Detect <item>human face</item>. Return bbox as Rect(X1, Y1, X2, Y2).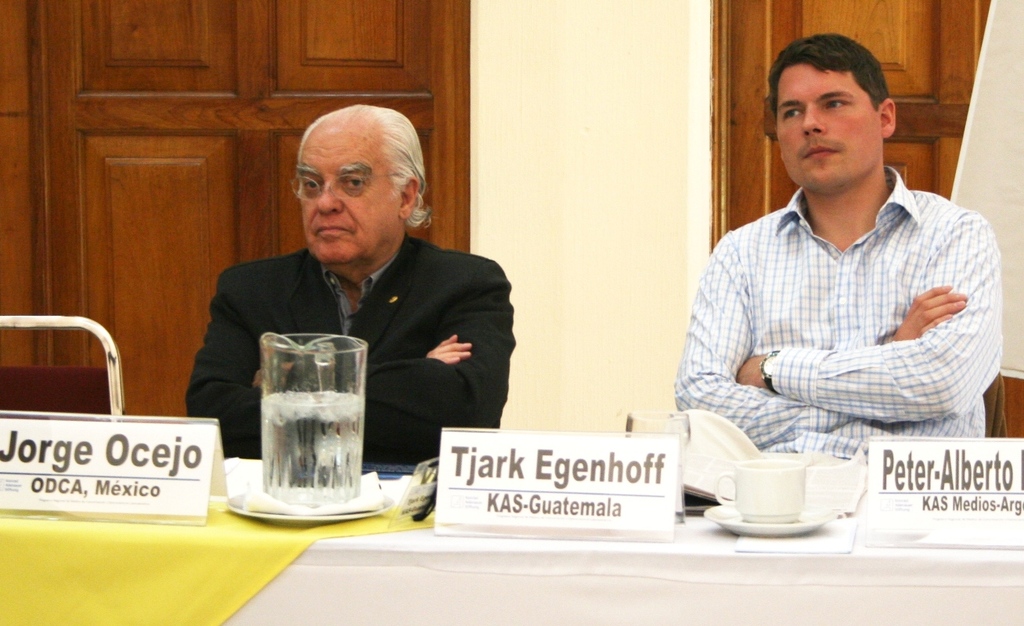
Rect(297, 133, 398, 261).
